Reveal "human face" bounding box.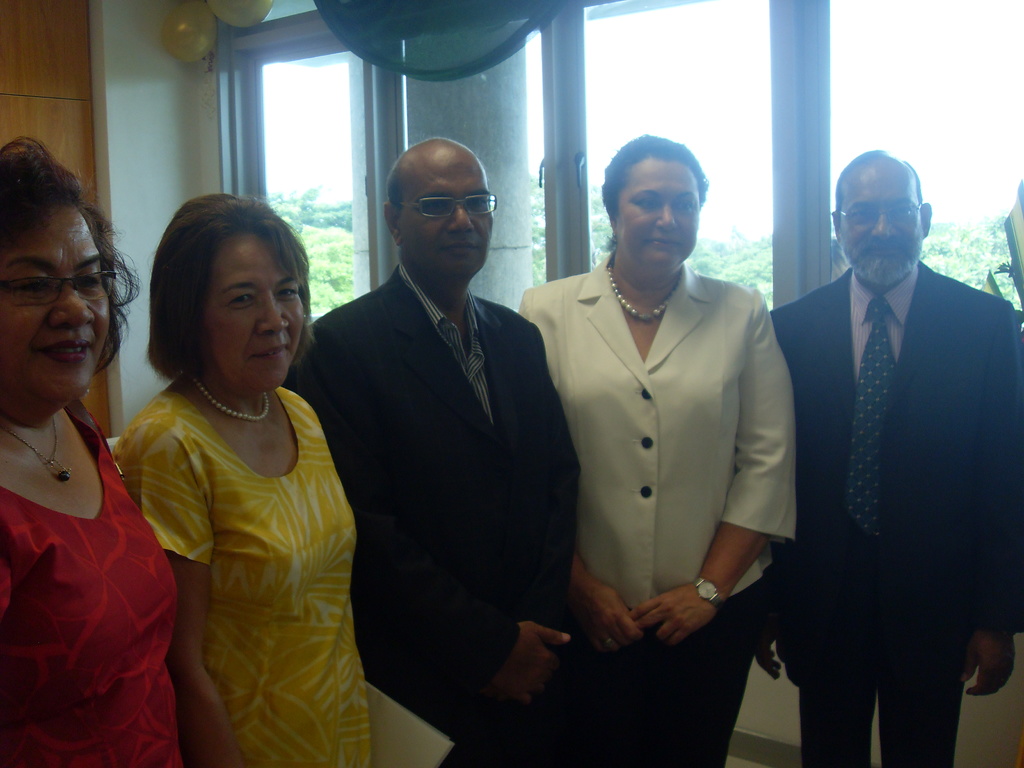
Revealed: locate(0, 204, 109, 405).
